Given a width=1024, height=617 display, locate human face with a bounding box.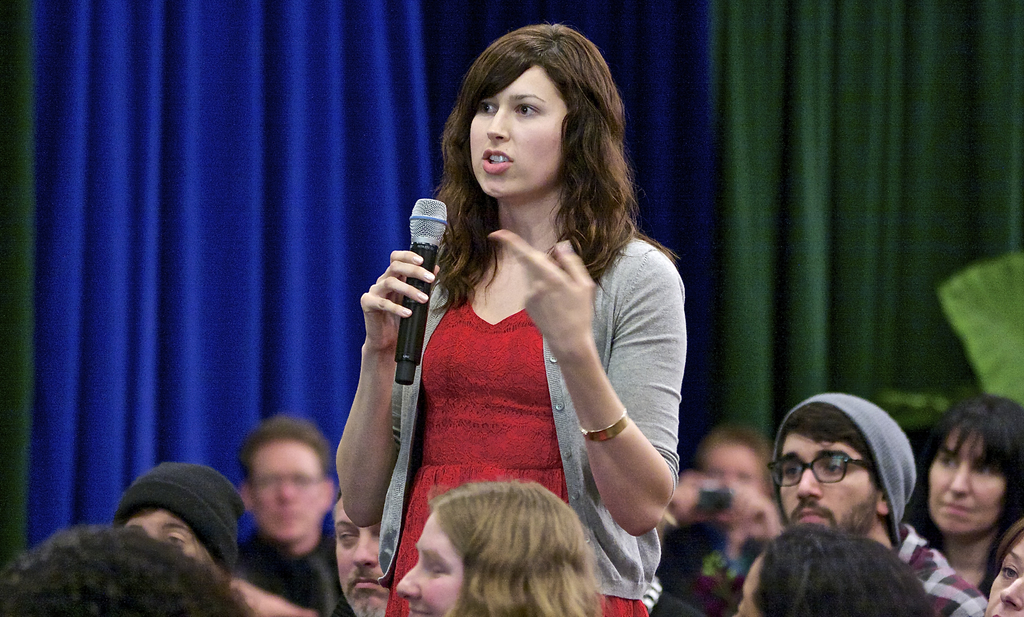
Located: <box>330,498,388,616</box>.
